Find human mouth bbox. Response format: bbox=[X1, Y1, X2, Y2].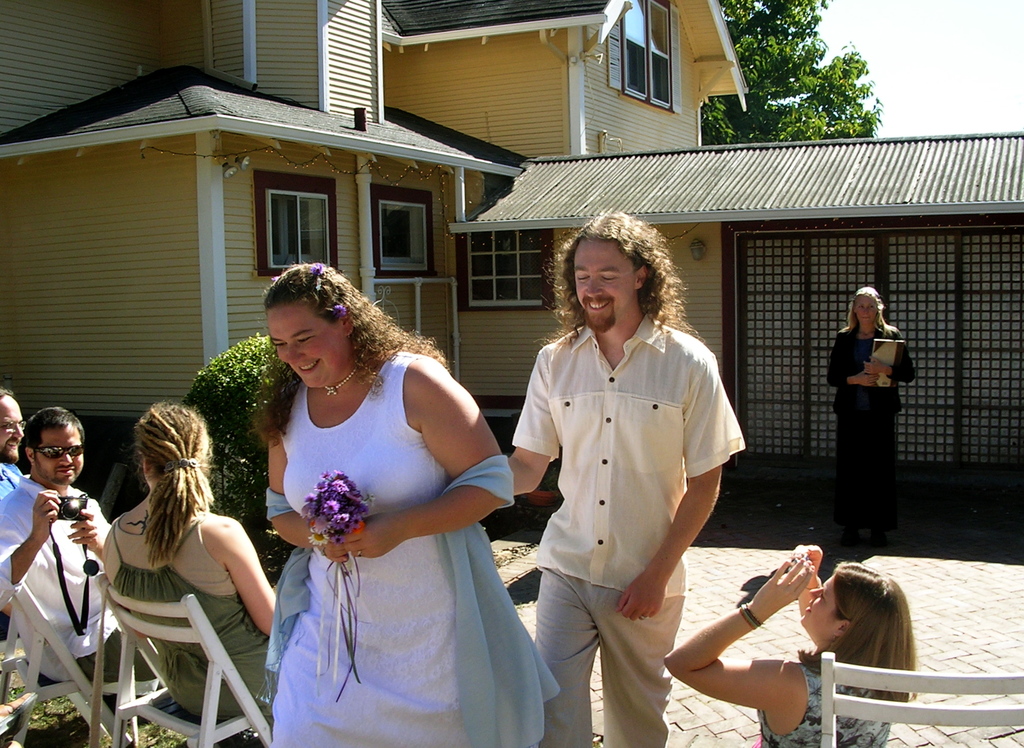
bbox=[296, 357, 322, 377].
